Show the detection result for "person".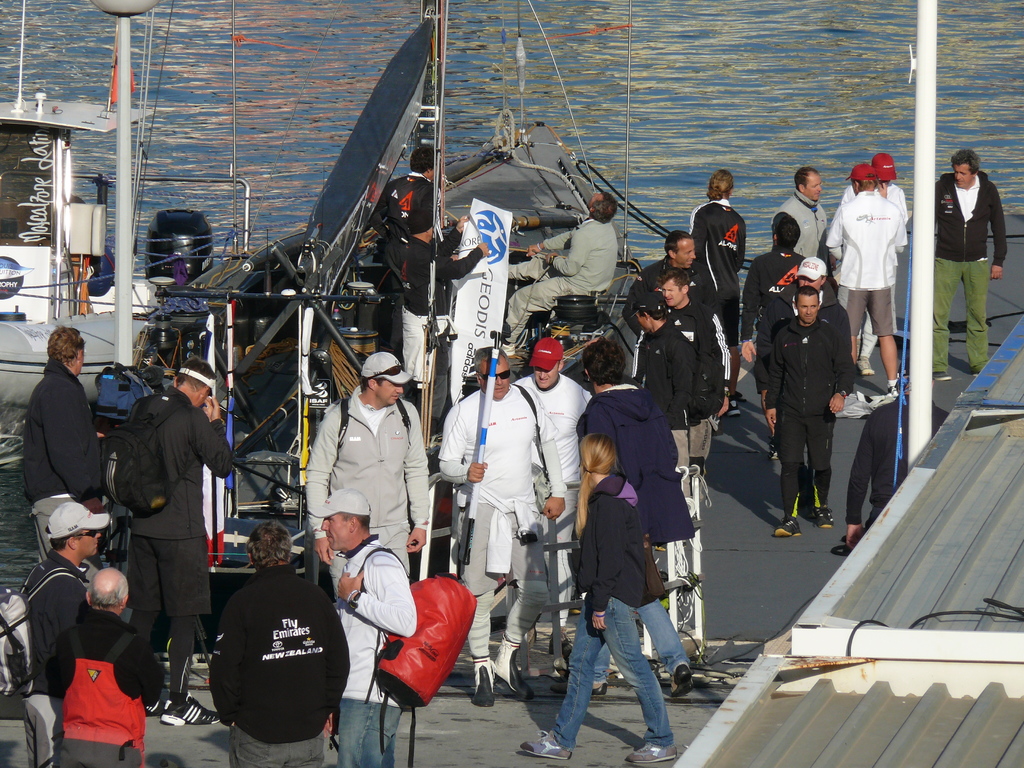
433/346/572/708.
